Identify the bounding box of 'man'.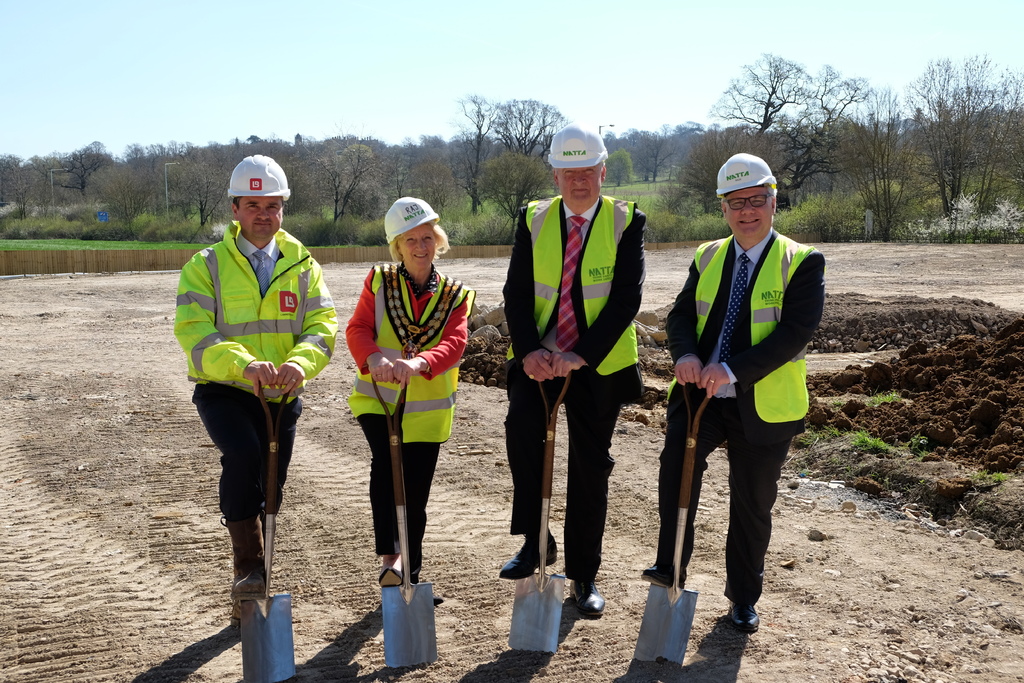
select_region(175, 157, 330, 609).
